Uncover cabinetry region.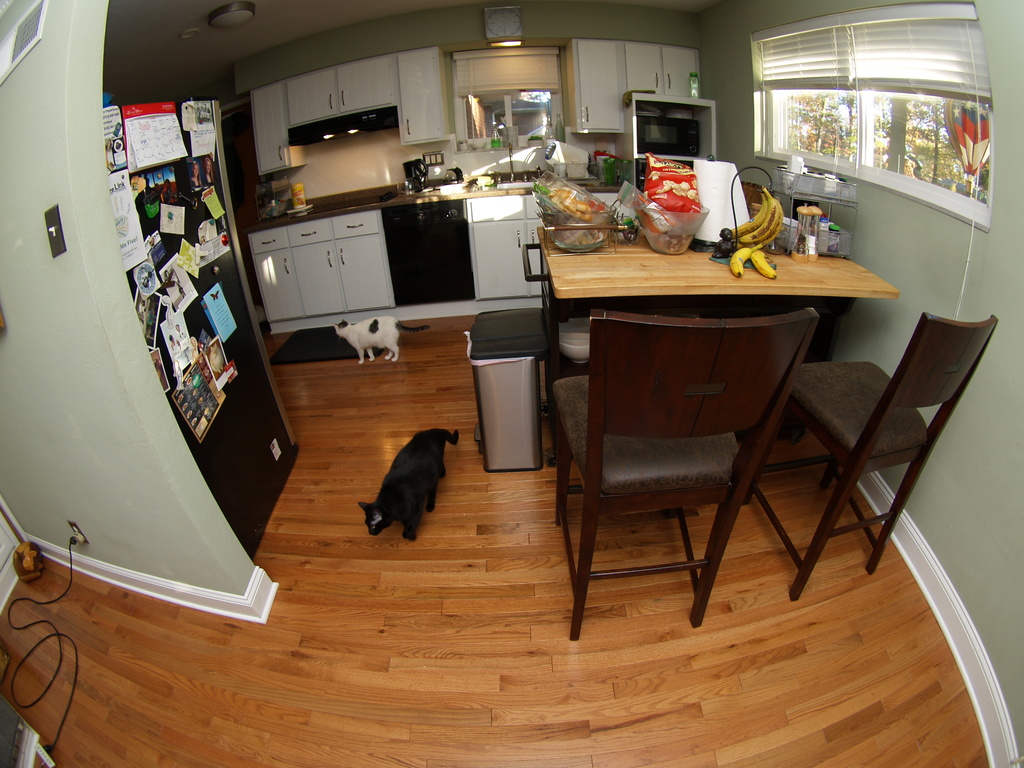
Uncovered: 248,49,451,176.
